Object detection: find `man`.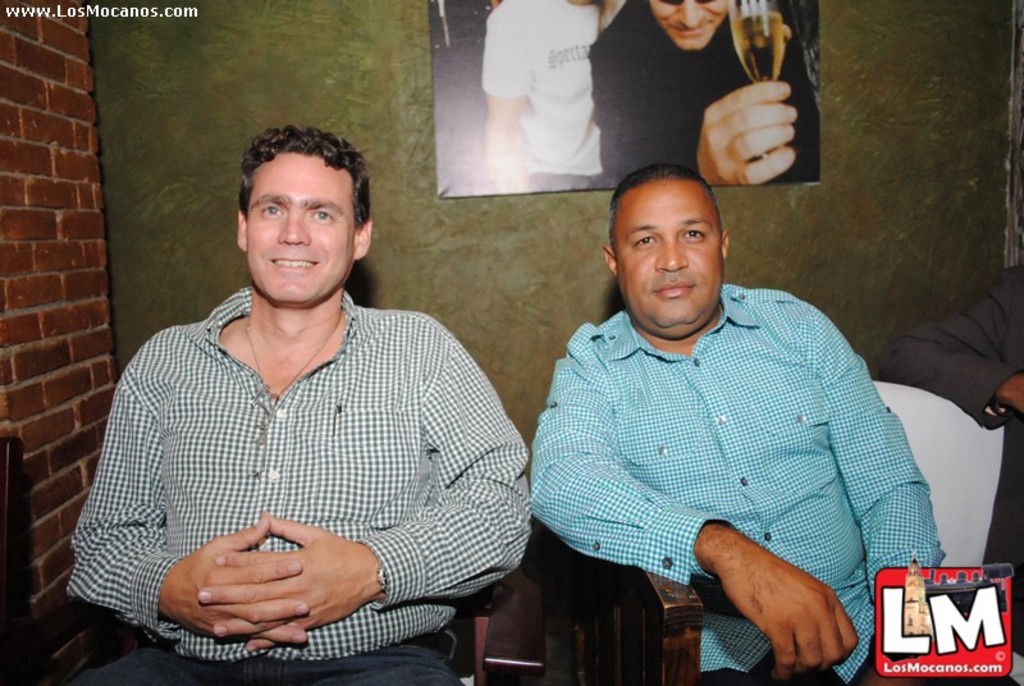
[left=525, top=165, right=941, bottom=685].
